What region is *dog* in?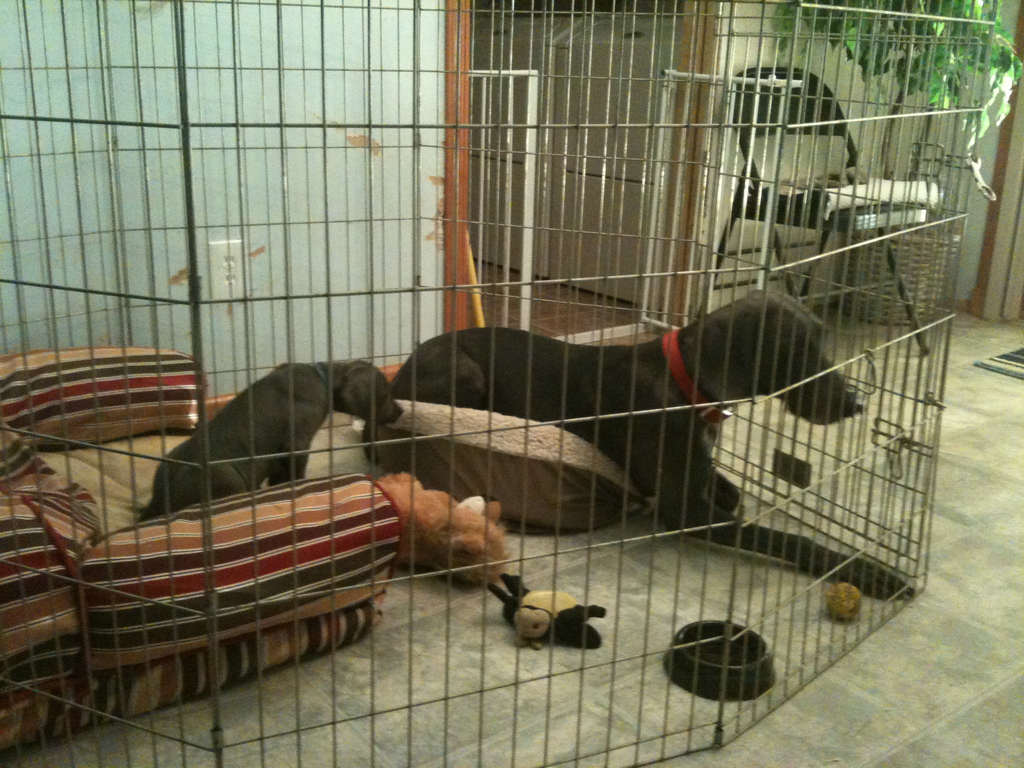
[134, 358, 404, 524].
